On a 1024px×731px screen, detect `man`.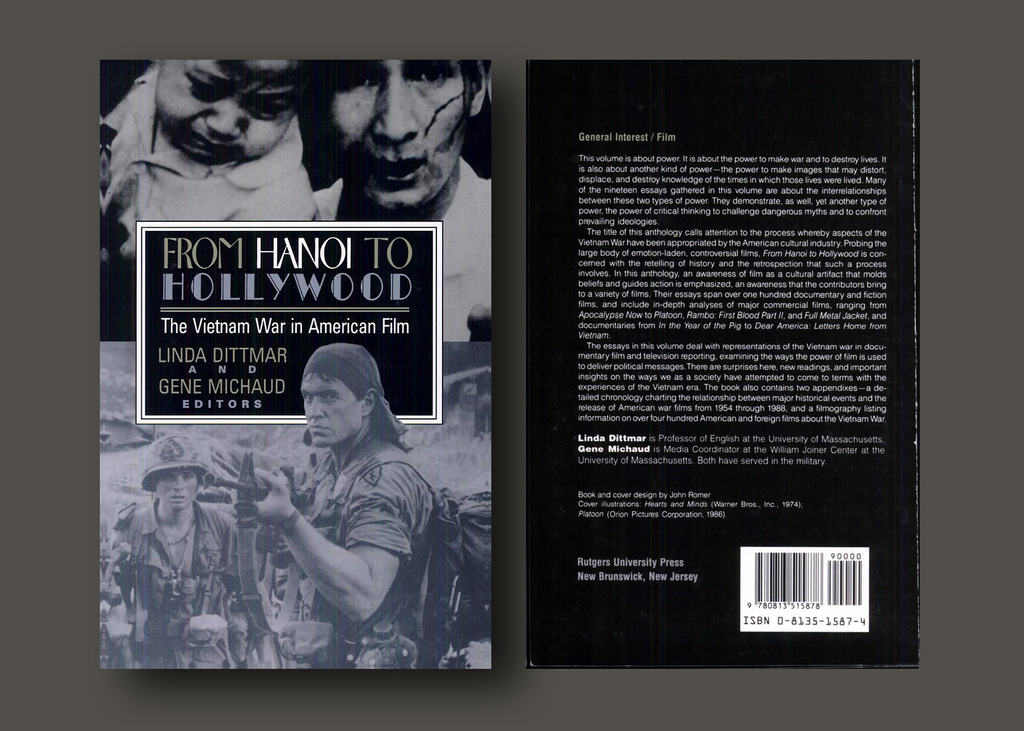
crop(236, 340, 465, 671).
